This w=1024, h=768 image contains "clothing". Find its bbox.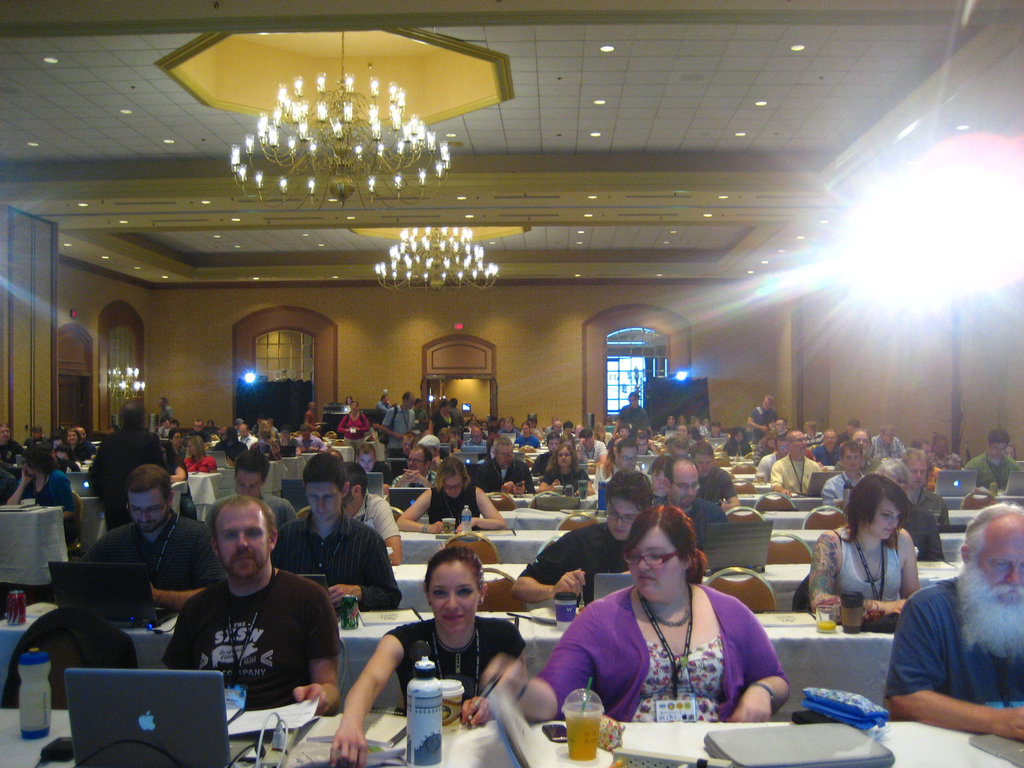
[left=822, top=474, right=859, bottom=515].
